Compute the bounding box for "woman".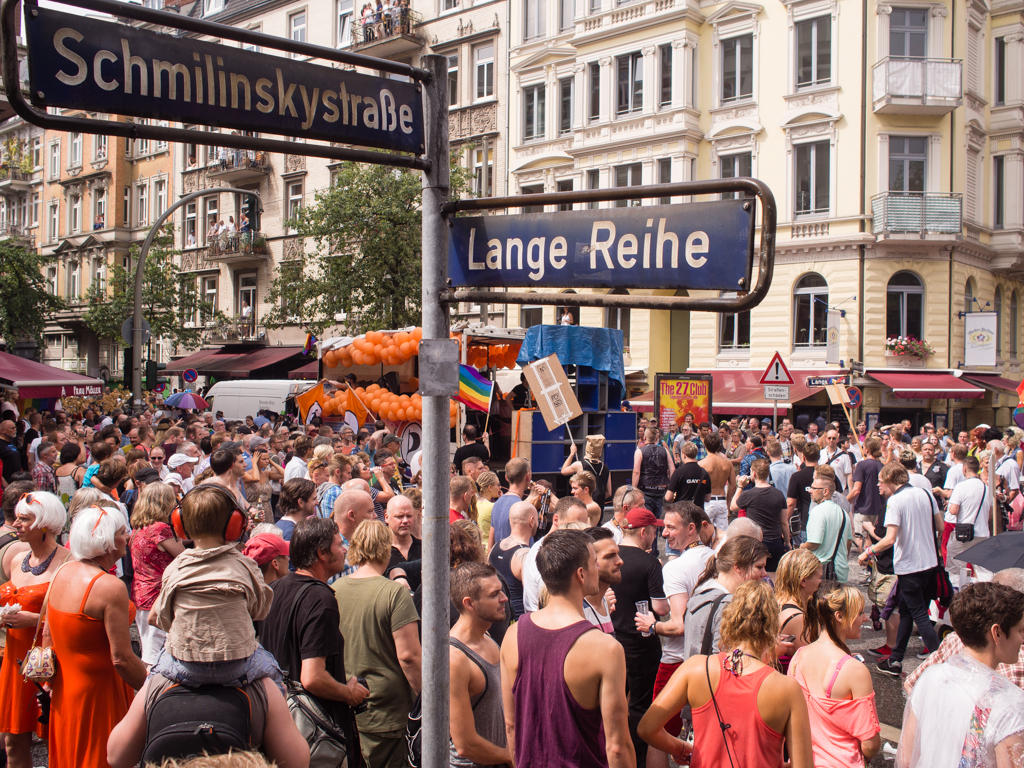
[638,581,814,767].
